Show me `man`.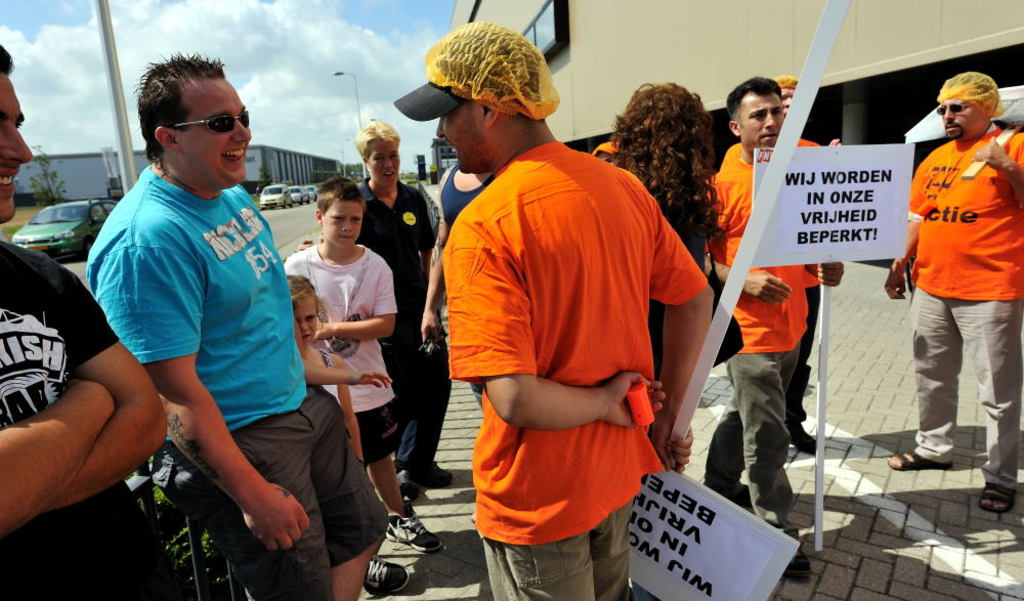
`man` is here: [x1=0, y1=47, x2=175, y2=600].
